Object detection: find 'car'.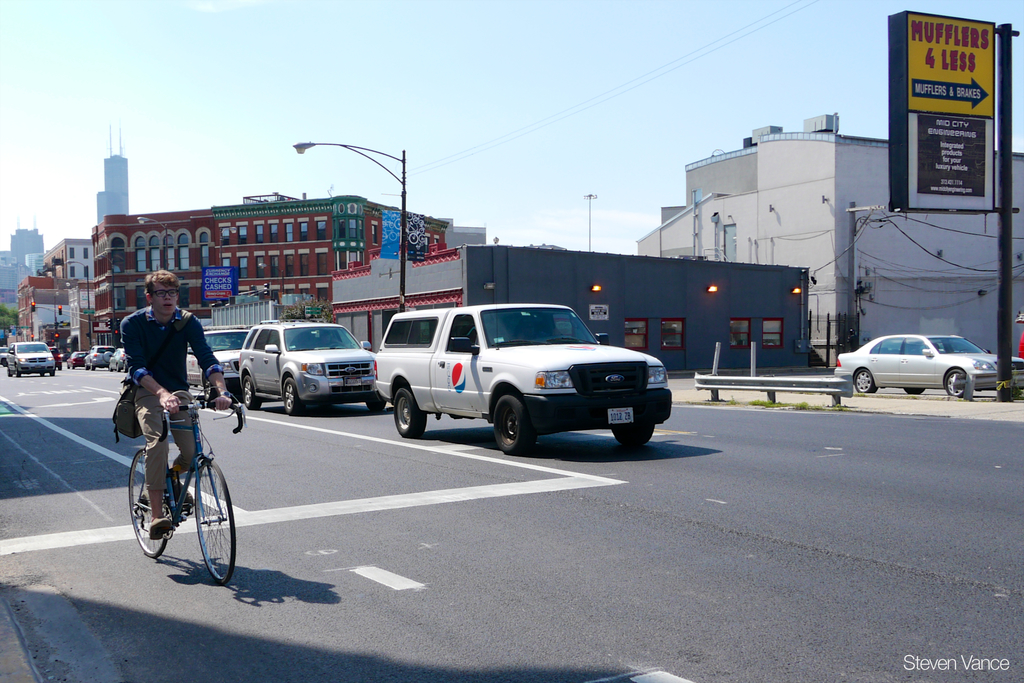
Rect(186, 324, 251, 400).
